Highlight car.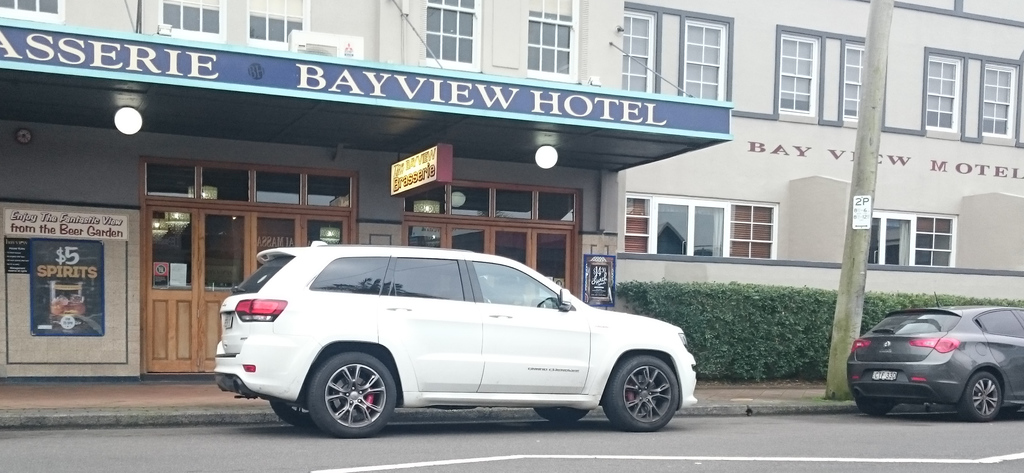
Highlighted region: left=842, top=302, right=1023, bottom=422.
